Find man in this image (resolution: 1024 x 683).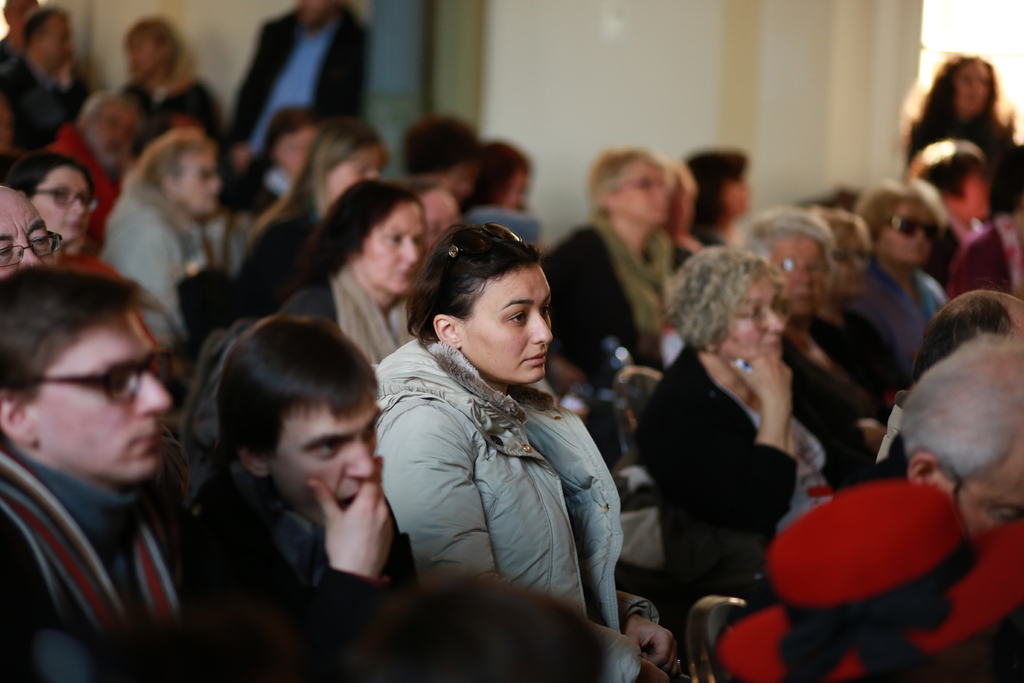
[x1=4, y1=4, x2=95, y2=145].
